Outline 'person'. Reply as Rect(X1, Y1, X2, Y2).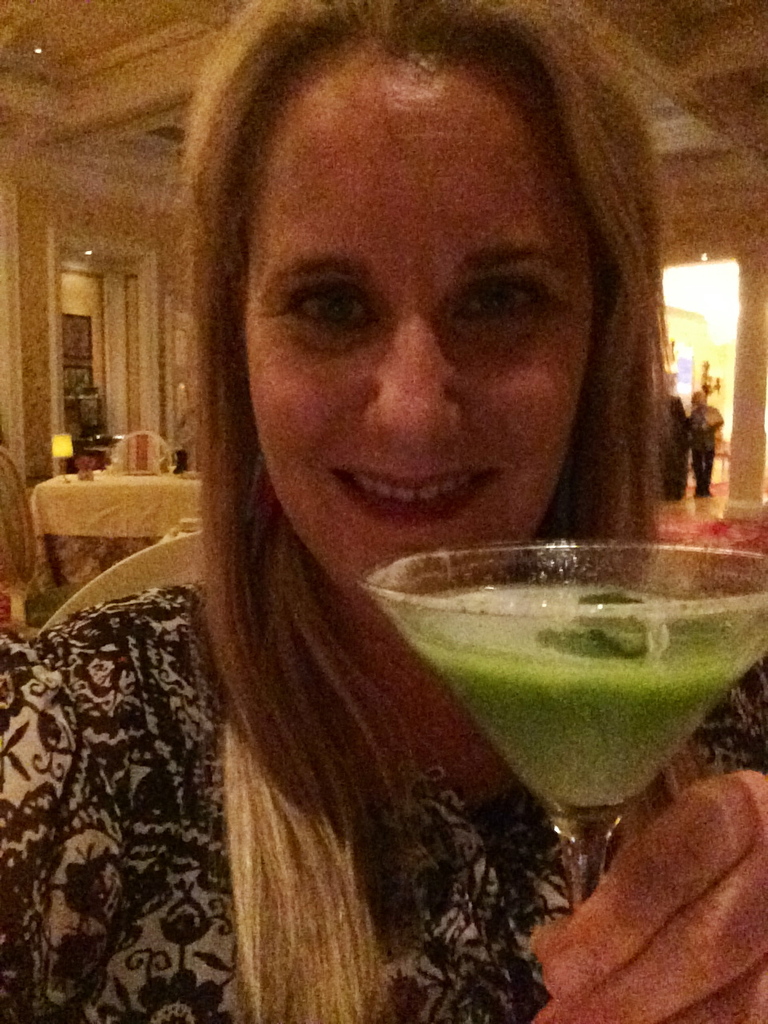
Rect(0, 0, 767, 1023).
